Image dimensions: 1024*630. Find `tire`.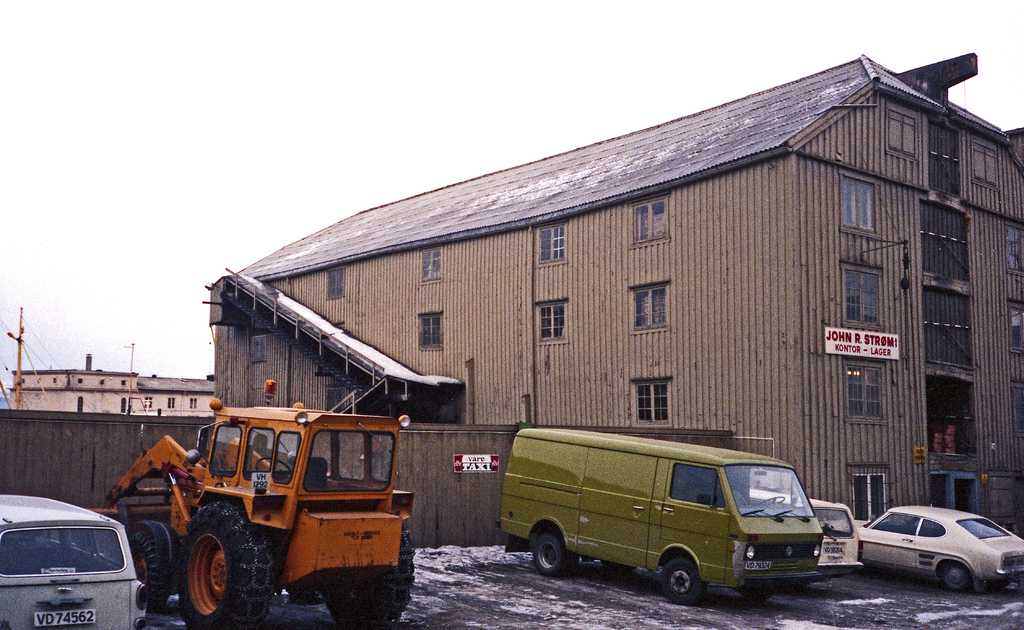
<box>942,561,971,589</box>.
